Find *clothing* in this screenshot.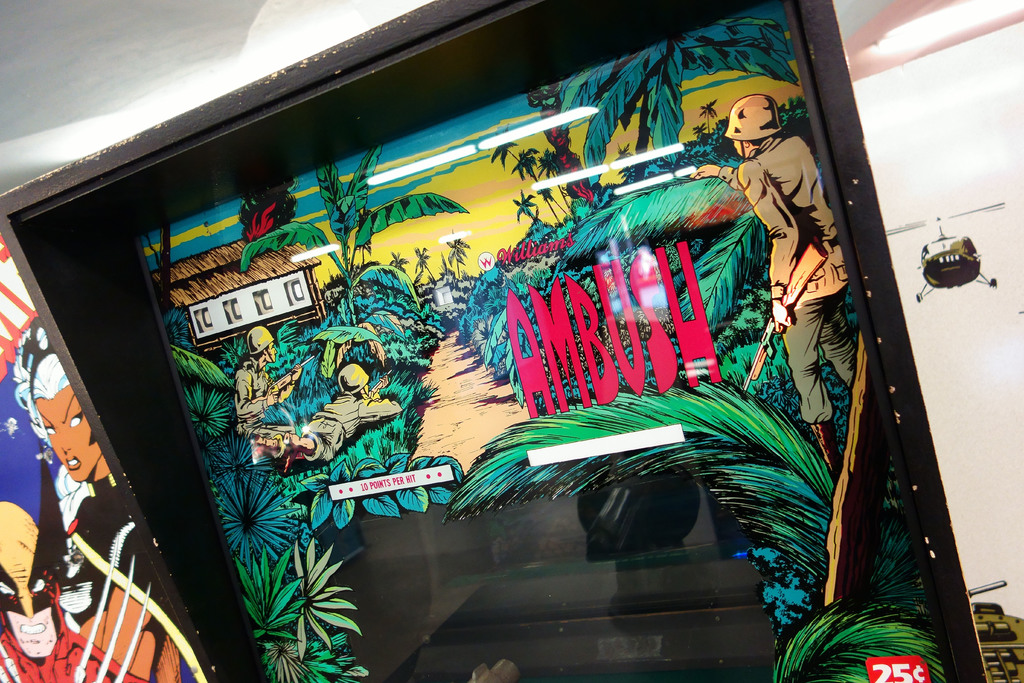
The bounding box for *clothing* is bbox(237, 357, 290, 436).
